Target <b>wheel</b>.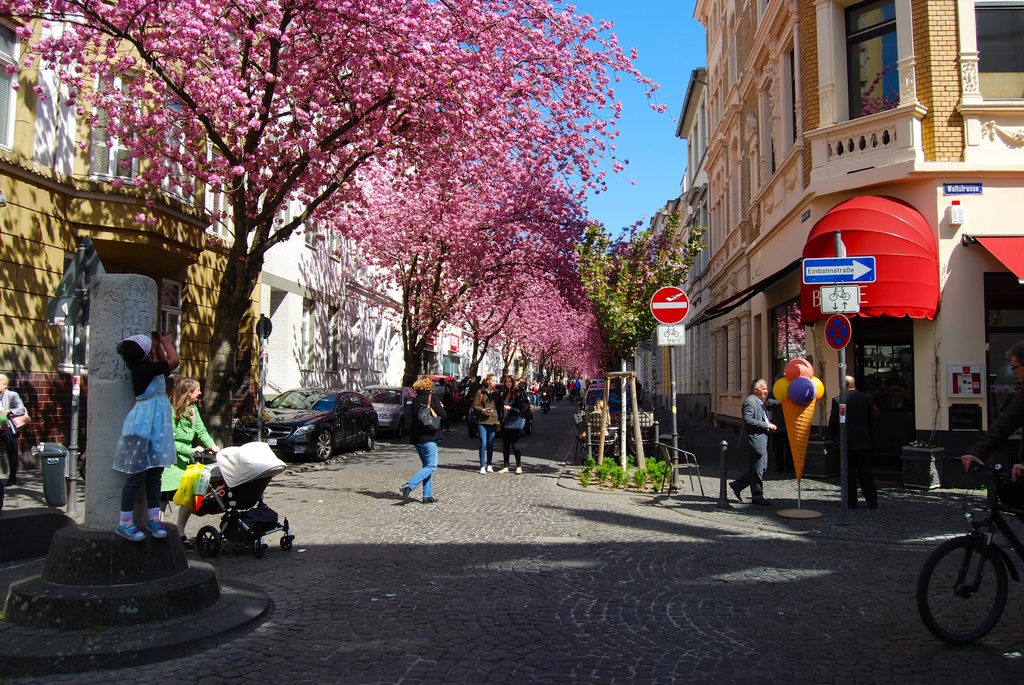
Target region: <bbox>199, 526, 221, 558</bbox>.
